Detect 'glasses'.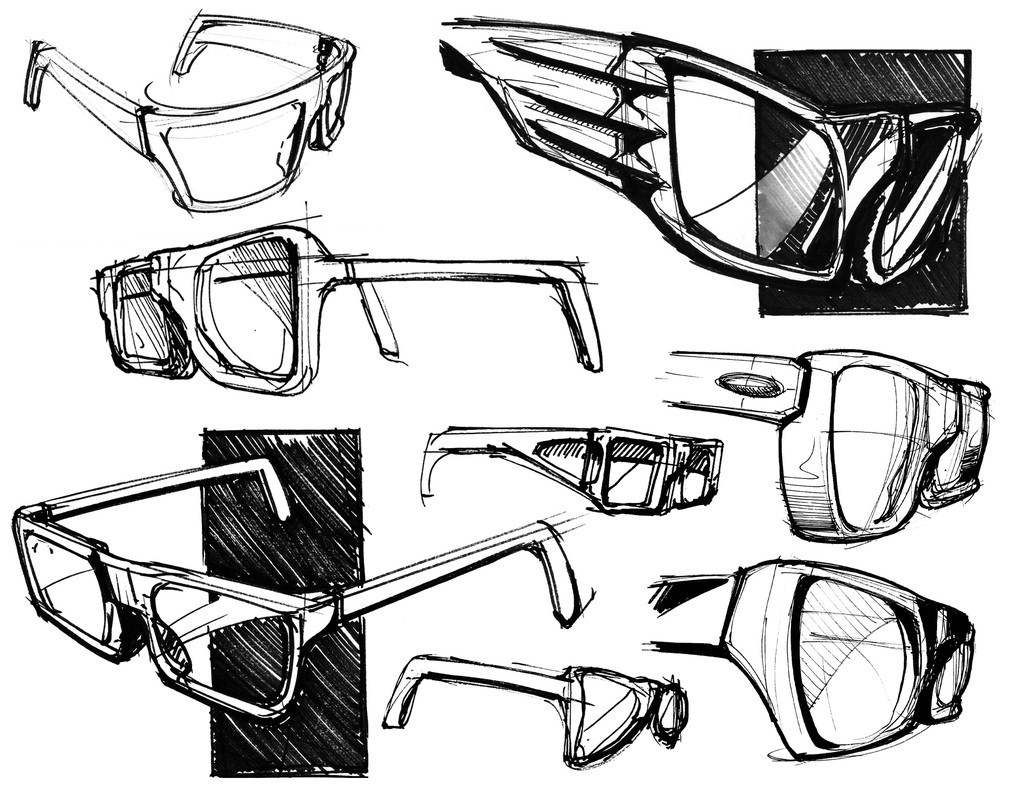
Detected at l=20, t=4, r=358, b=211.
